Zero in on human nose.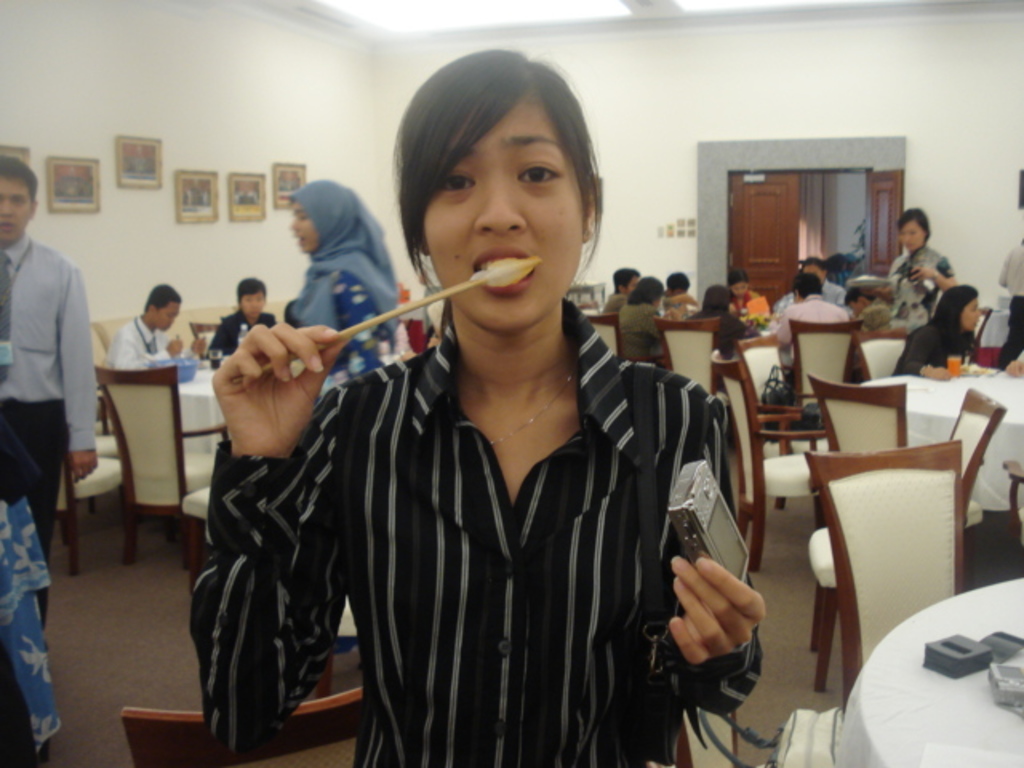
Zeroed in: locate(472, 178, 526, 240).
